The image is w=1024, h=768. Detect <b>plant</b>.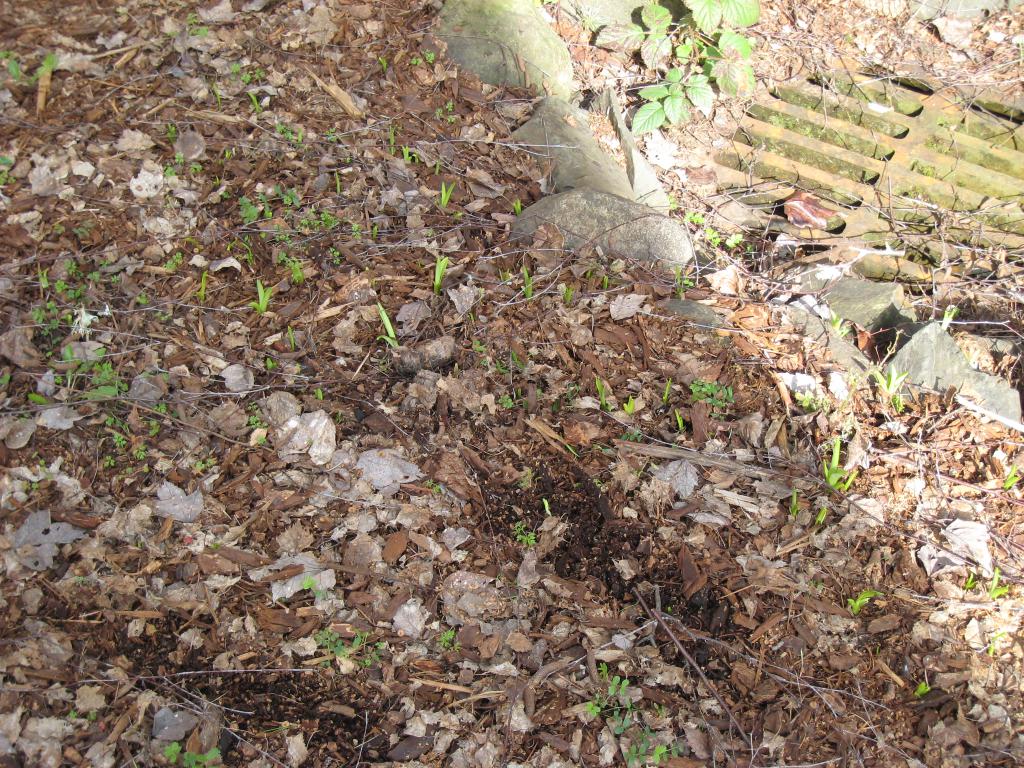
Detection: x1=436 y1=161 x2=444 y2=180.
